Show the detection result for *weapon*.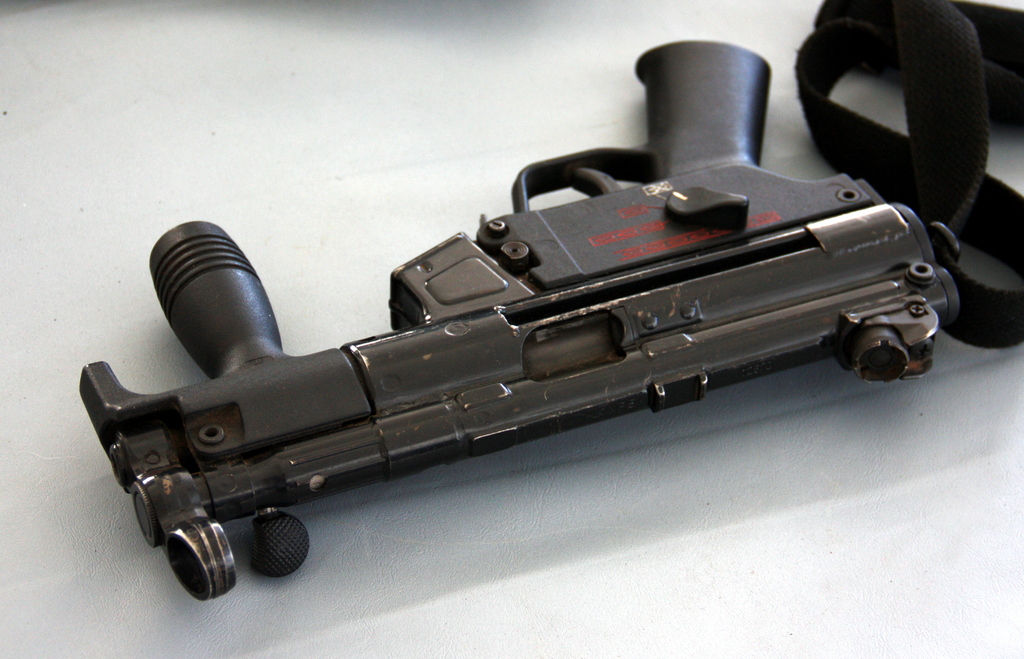
76:35:965:608.
